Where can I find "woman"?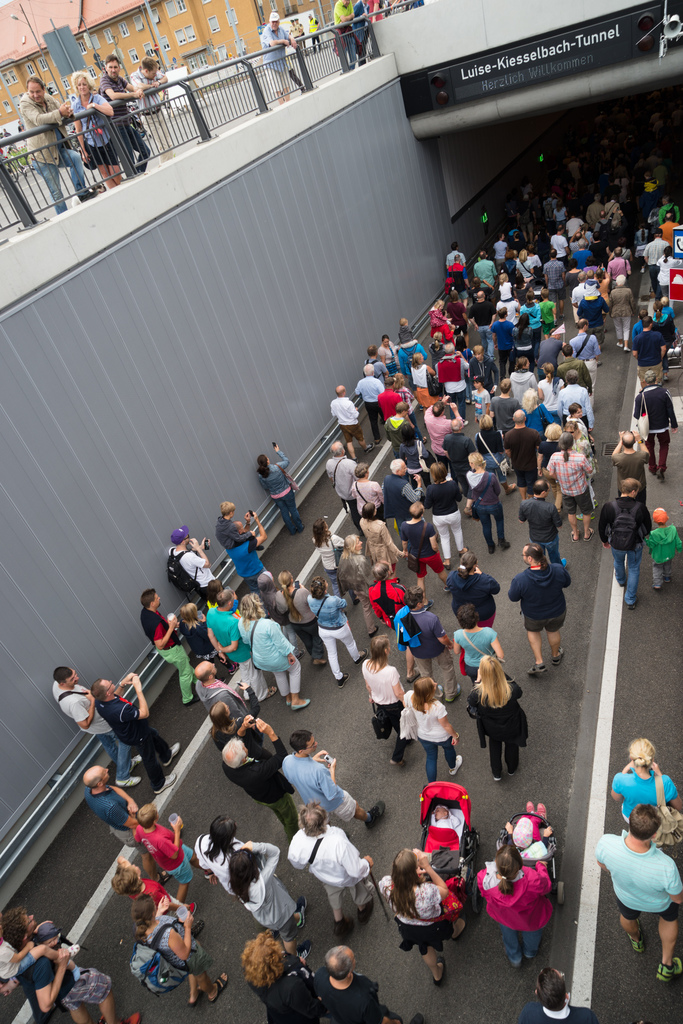
You can find it at [left=509, top=313, right=535, bottom=364].
